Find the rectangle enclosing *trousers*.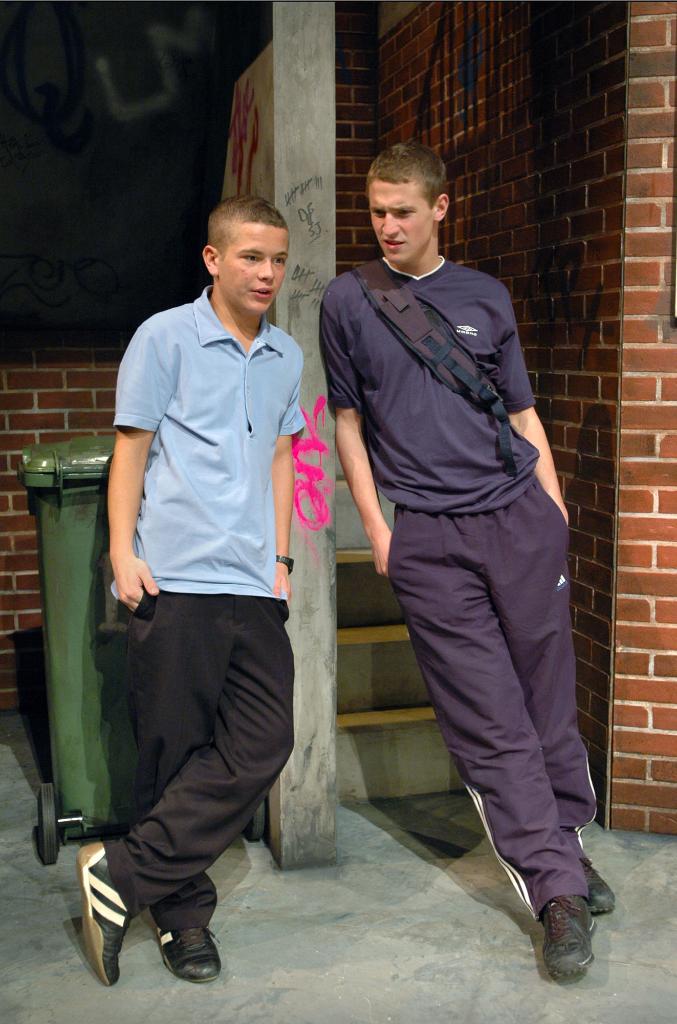
l=93, t=557, r=288, b=954.
